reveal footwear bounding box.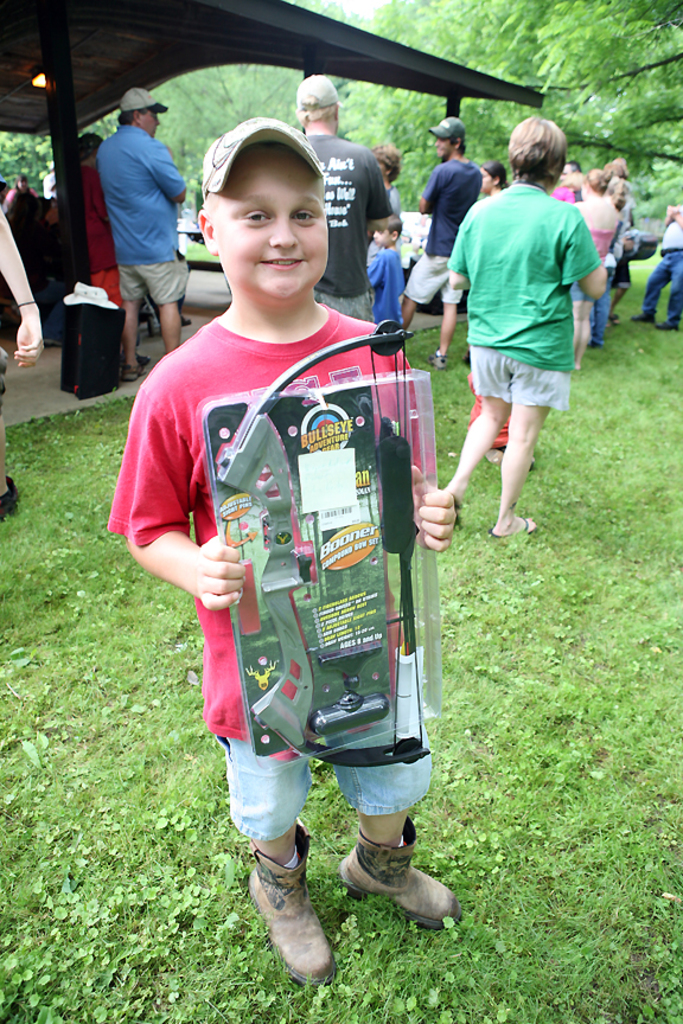
Revealed: <region>655, 322, 676, 329</region>.
